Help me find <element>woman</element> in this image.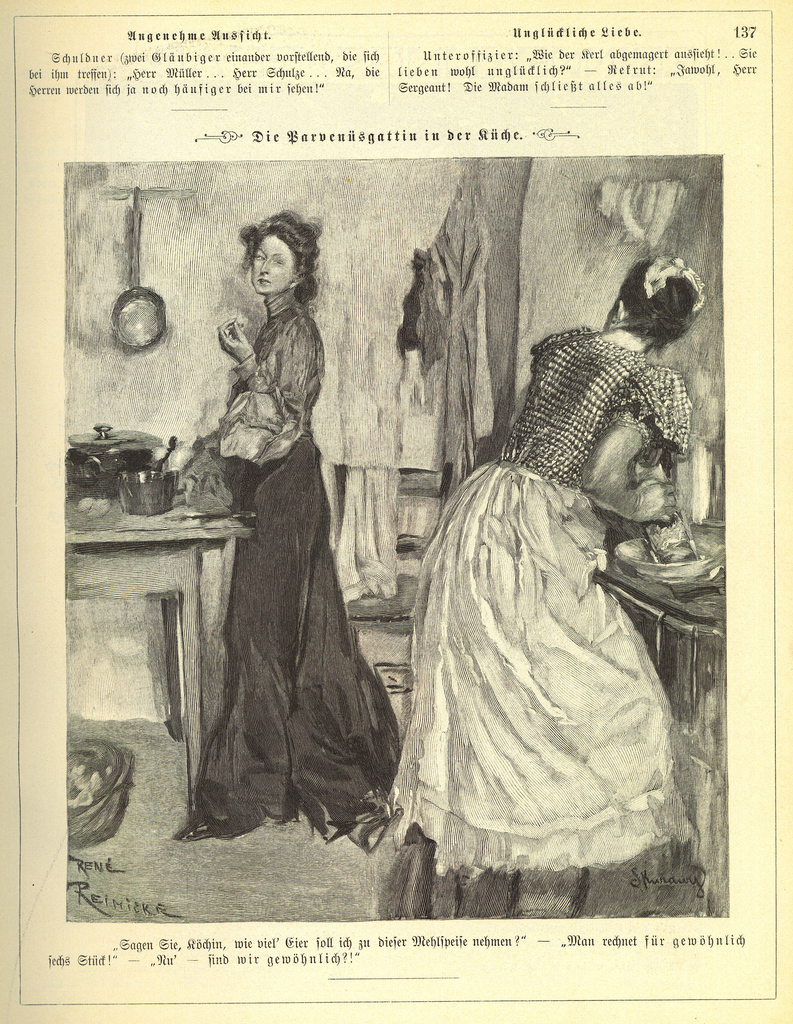
Found it: <region>180, 203, 396, 840</region>.
